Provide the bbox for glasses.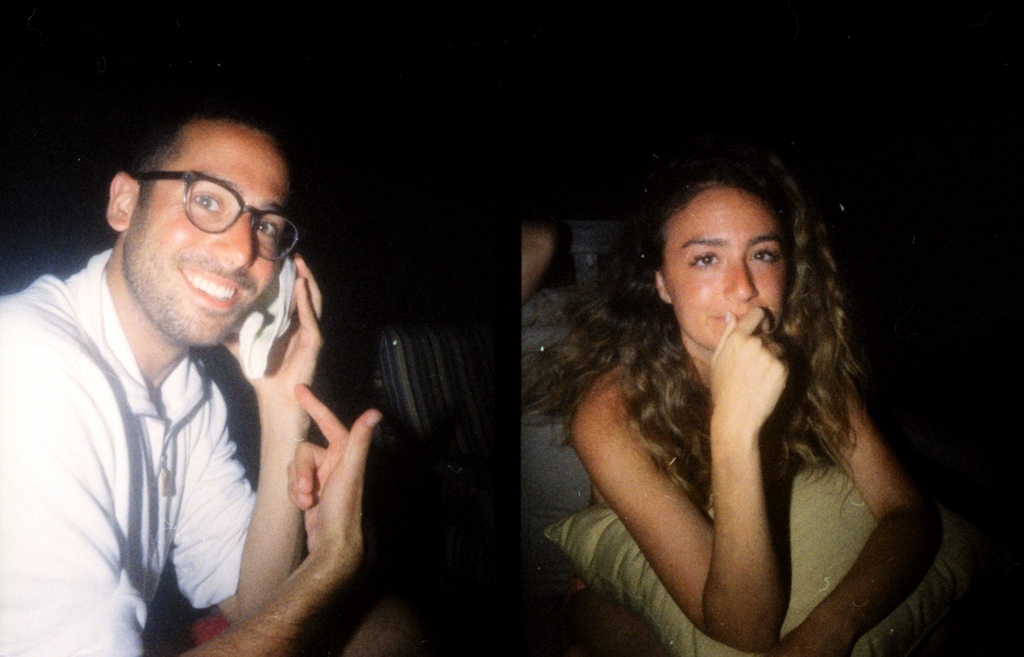
[left=113, top=168, right=297, bottom=248].
